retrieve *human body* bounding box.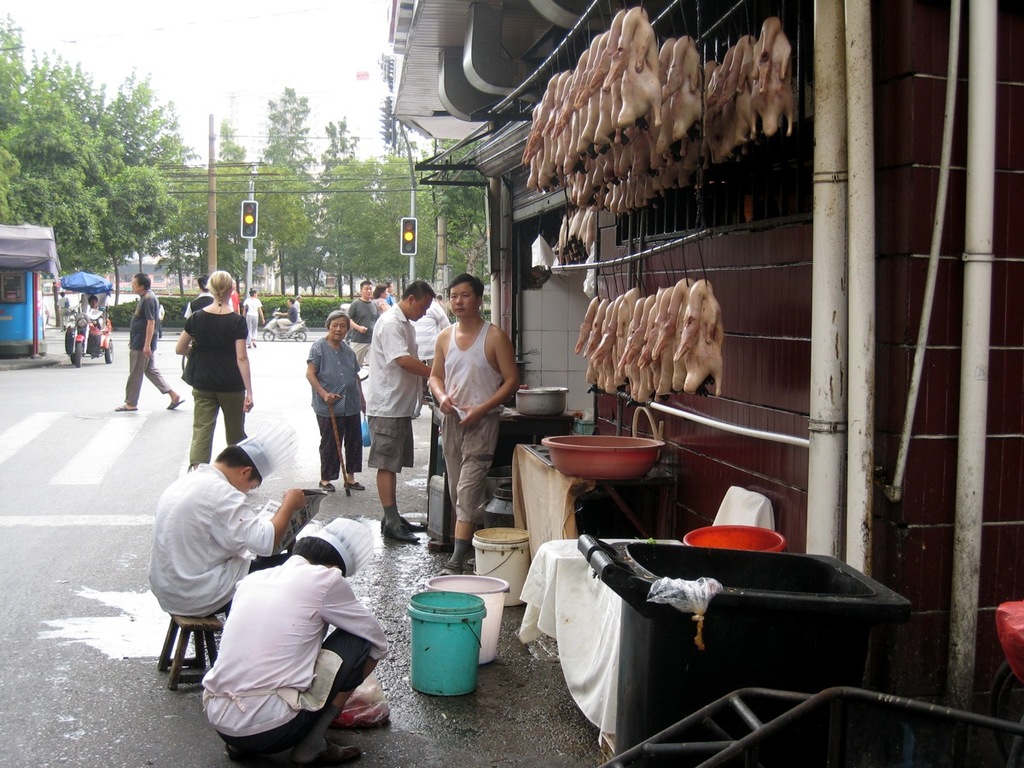
Bounding box: left=416, top=301, right=455, bottom=381.
